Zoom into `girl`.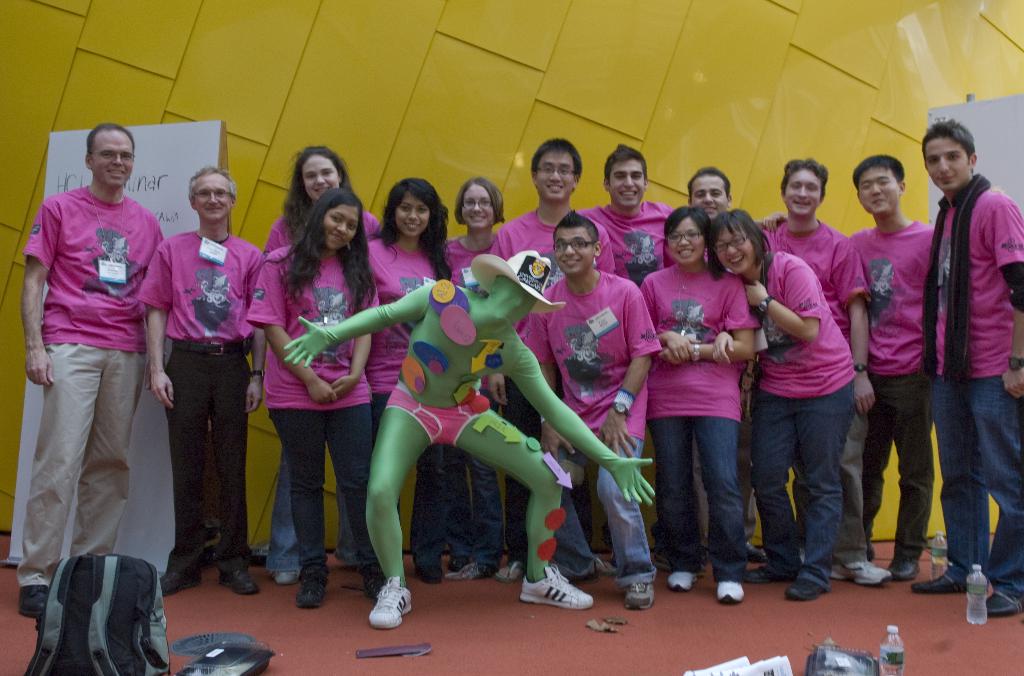
Zoom target: 631/205/753/606.
